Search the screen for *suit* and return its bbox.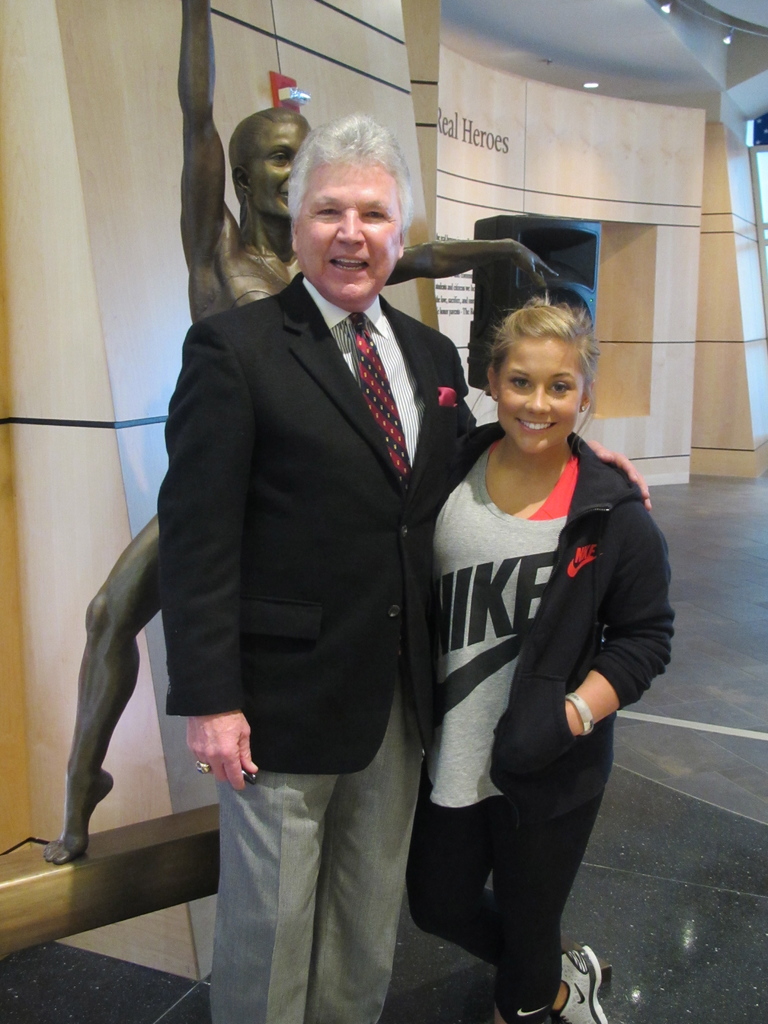
Found: l=164, t=266, r=473, b=1021.
